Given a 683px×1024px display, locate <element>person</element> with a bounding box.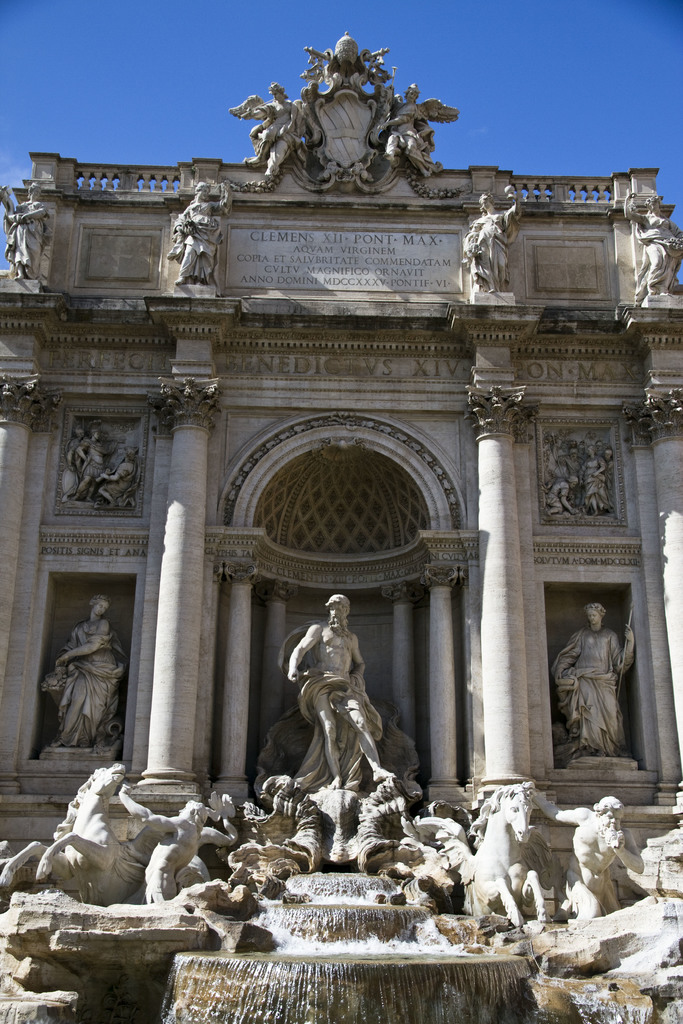
Located: (left=470, top=189, right=520, bottom=295).
